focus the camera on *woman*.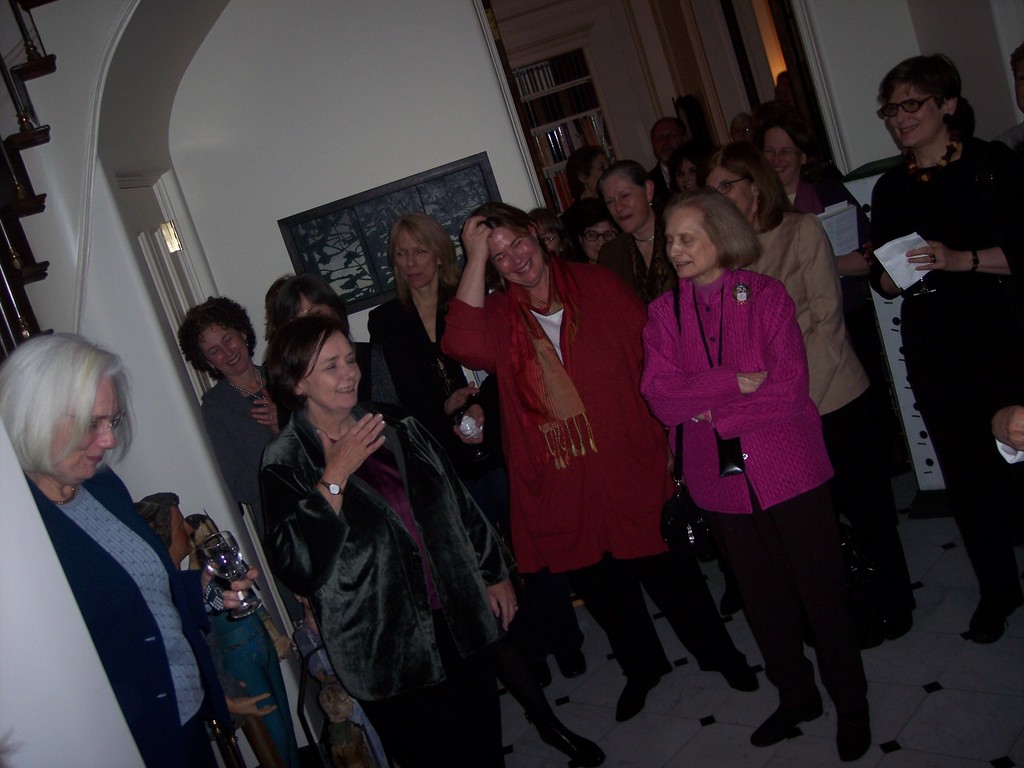
Focus region: region(184, 284, 292, 532).
